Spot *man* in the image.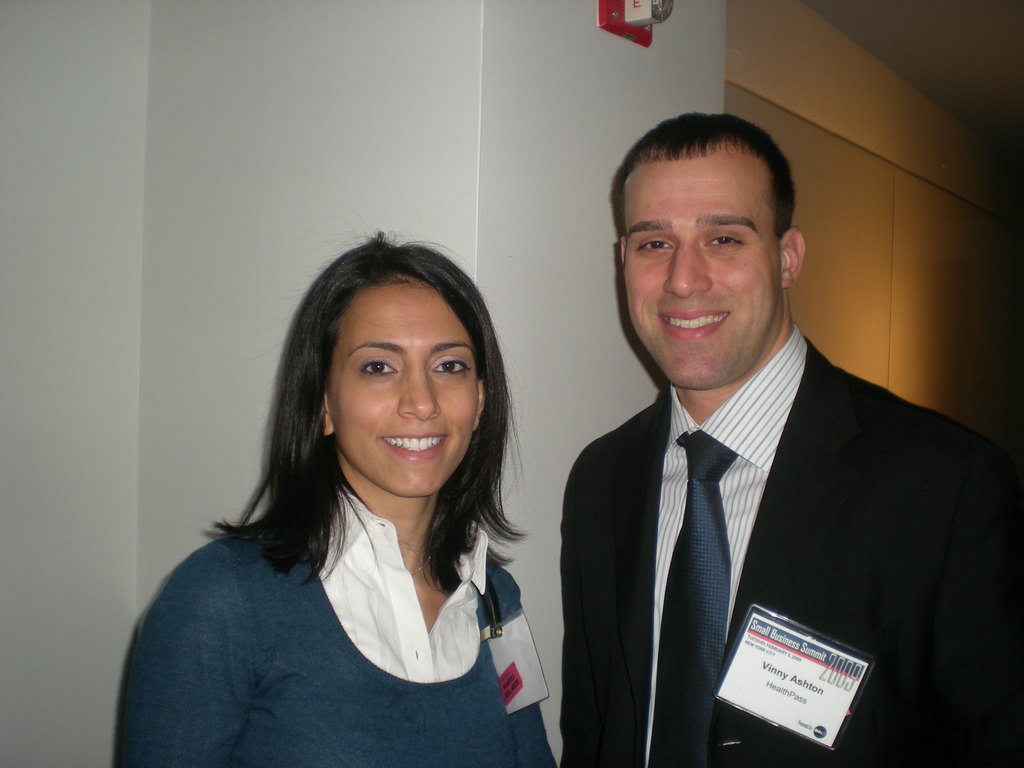
*man* found at pyautogui.locateOnScreen(522, 125, 994, 756).
